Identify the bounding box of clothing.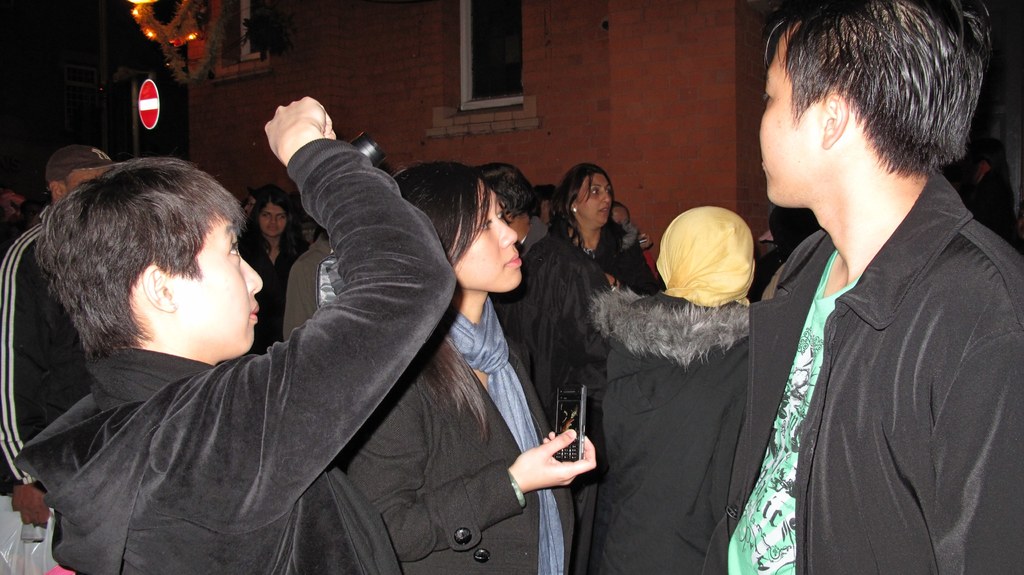
575 286 744 574.
